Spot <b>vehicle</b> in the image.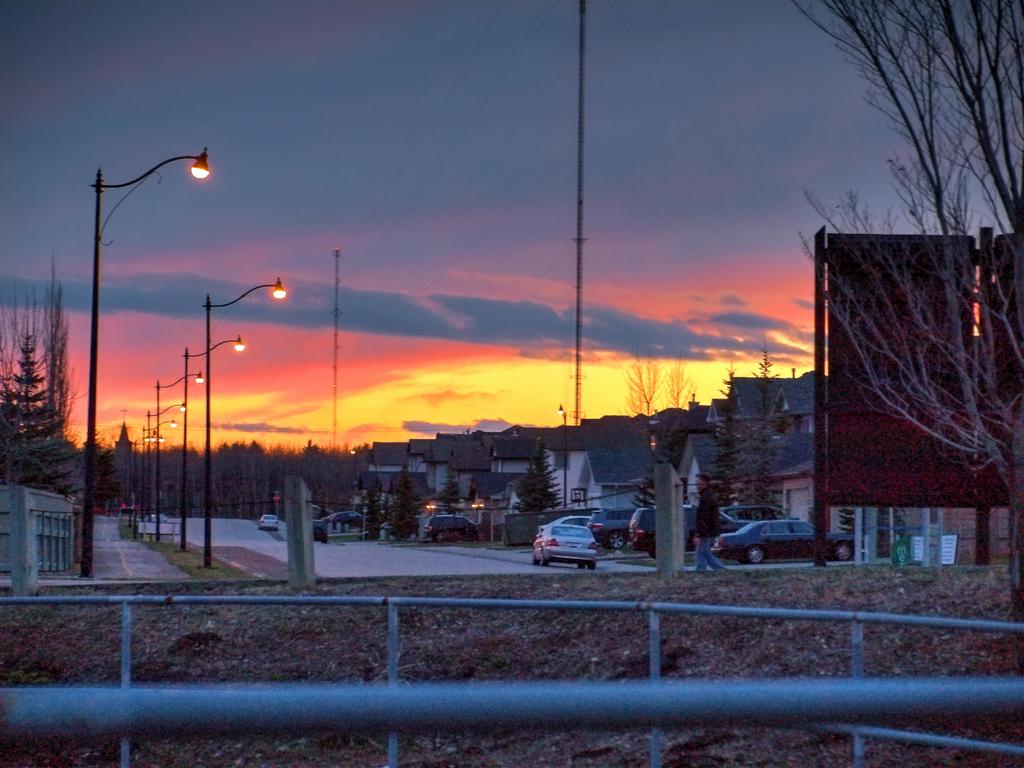
<b>vehicle</b> found at (left=416, top=516, right=484, bottom=542).
